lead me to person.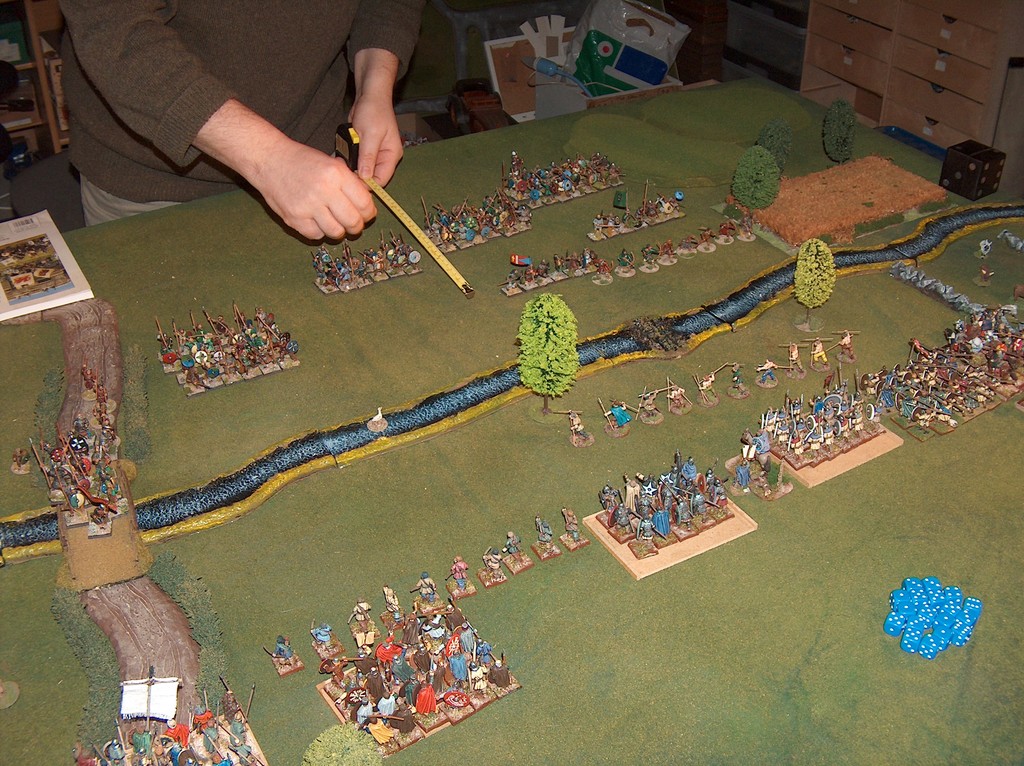
Lead to [left=789, top=345, right=810, bottom=371].
